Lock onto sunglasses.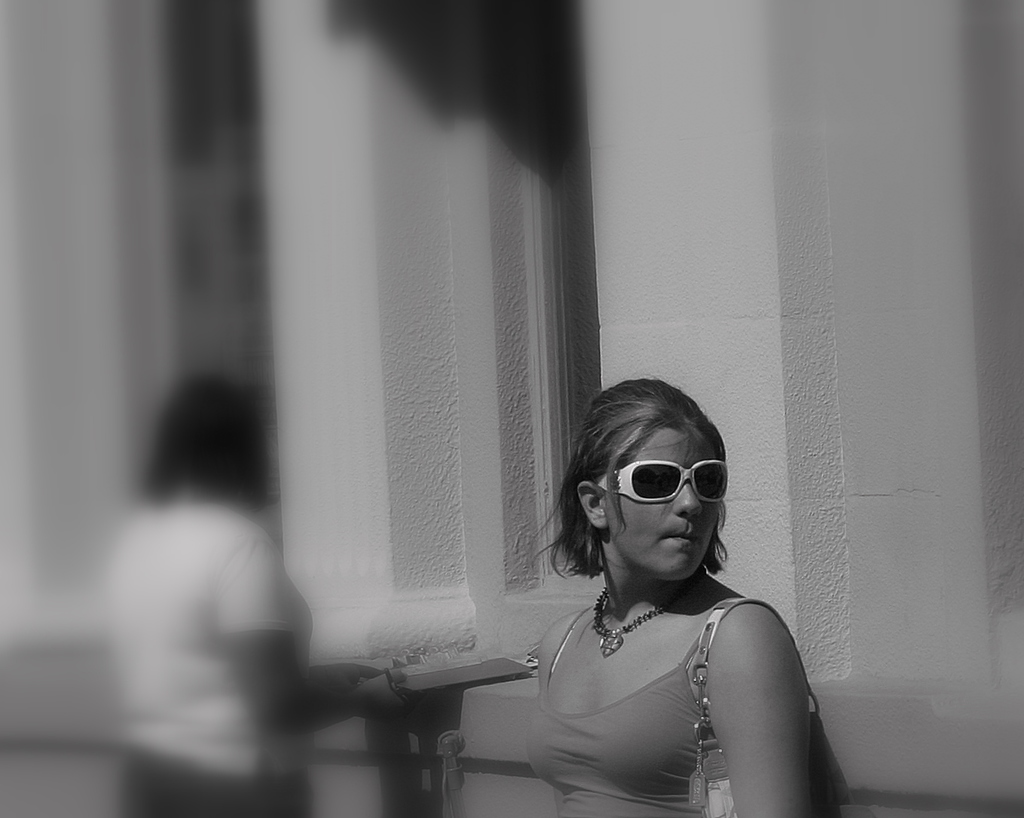
Locked: 596,460,729,504.
